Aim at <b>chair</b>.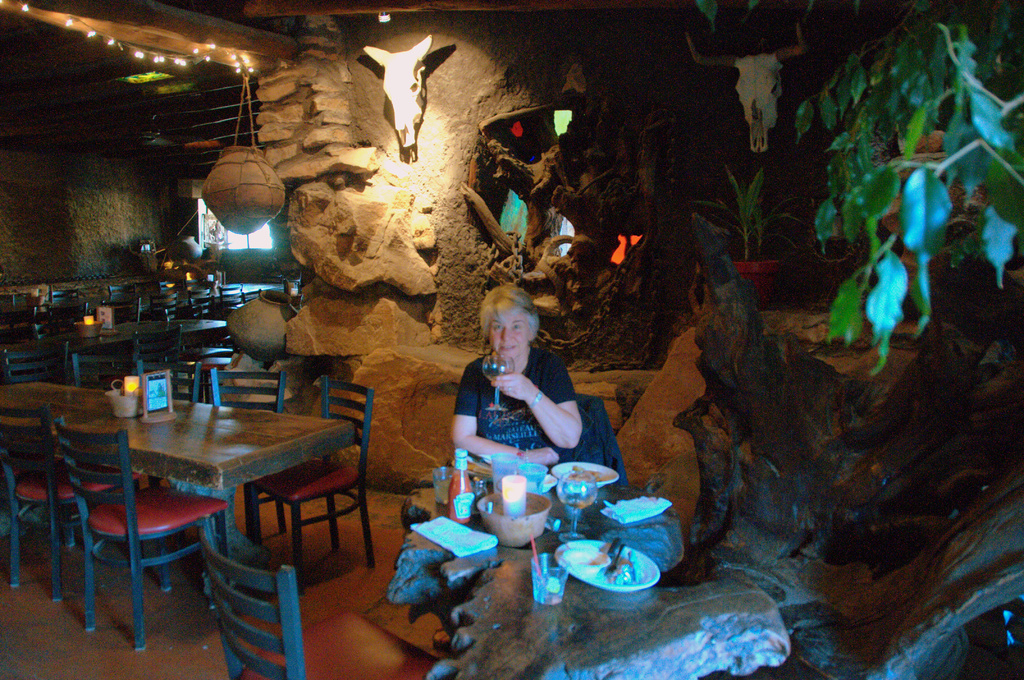
Aimed at left=47, top=303, right=90, bottom=329.
